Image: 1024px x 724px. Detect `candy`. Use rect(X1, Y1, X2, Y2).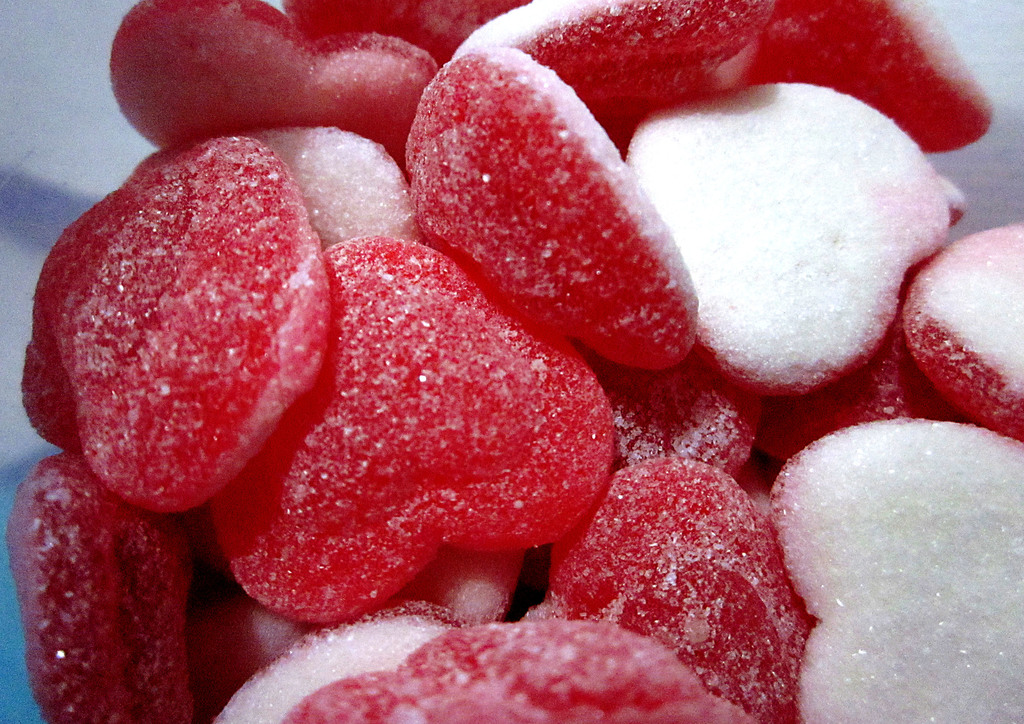
rect(5, 0, 1023, 723).
